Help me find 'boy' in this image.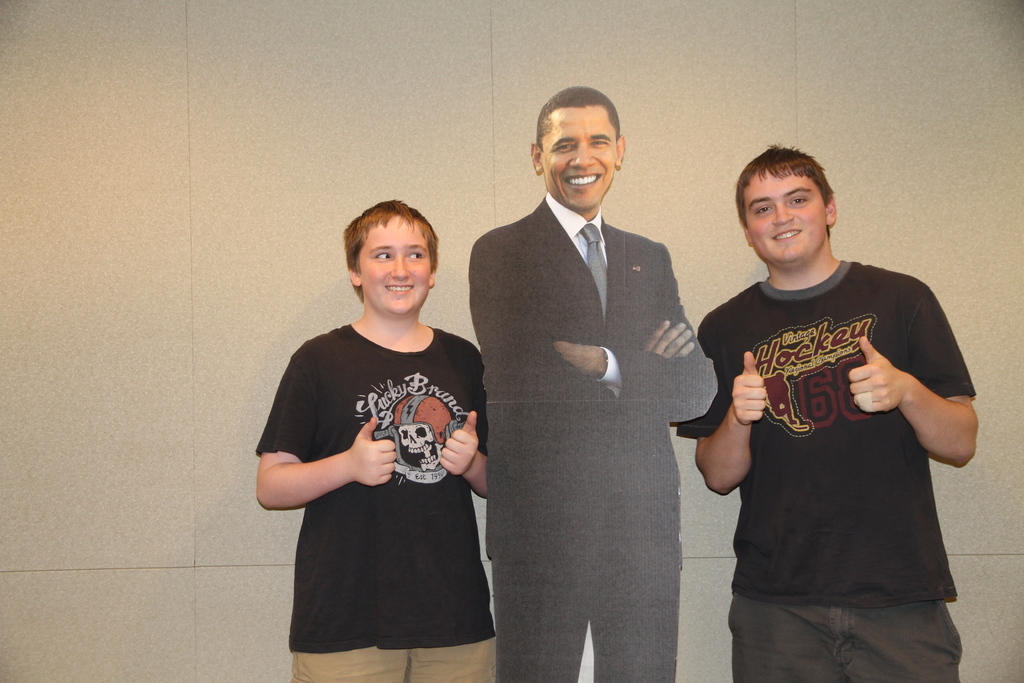
Found it: (left=668, top=131, right=976, bottom=682).
